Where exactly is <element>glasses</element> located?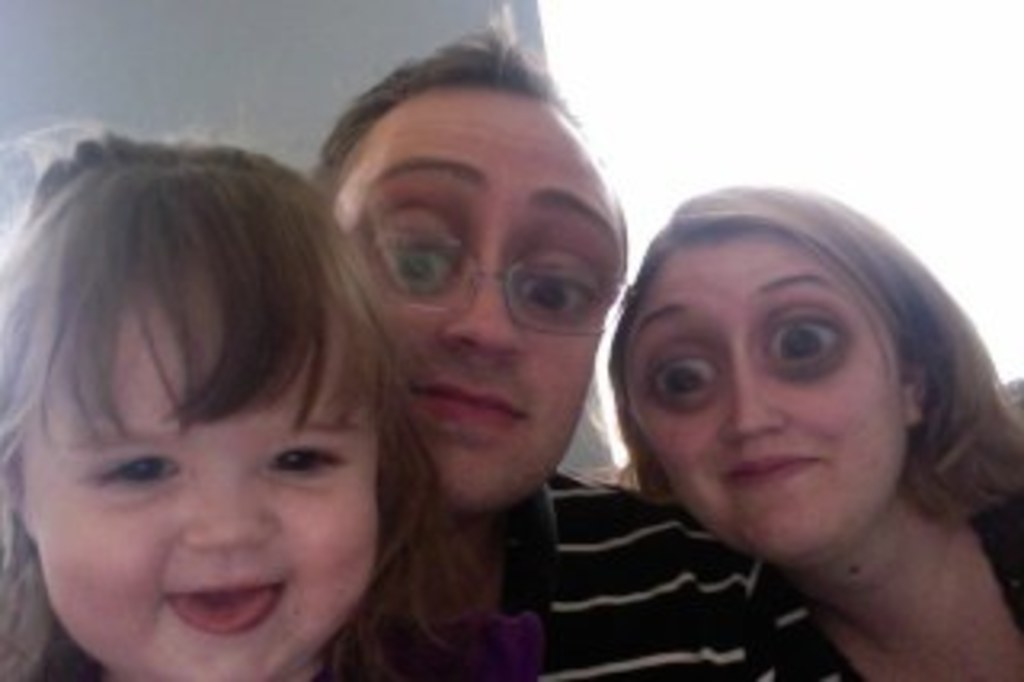
Its bounding box is {"x1": 368, "y1": 240, "x2": 643, "y2": 336}.
